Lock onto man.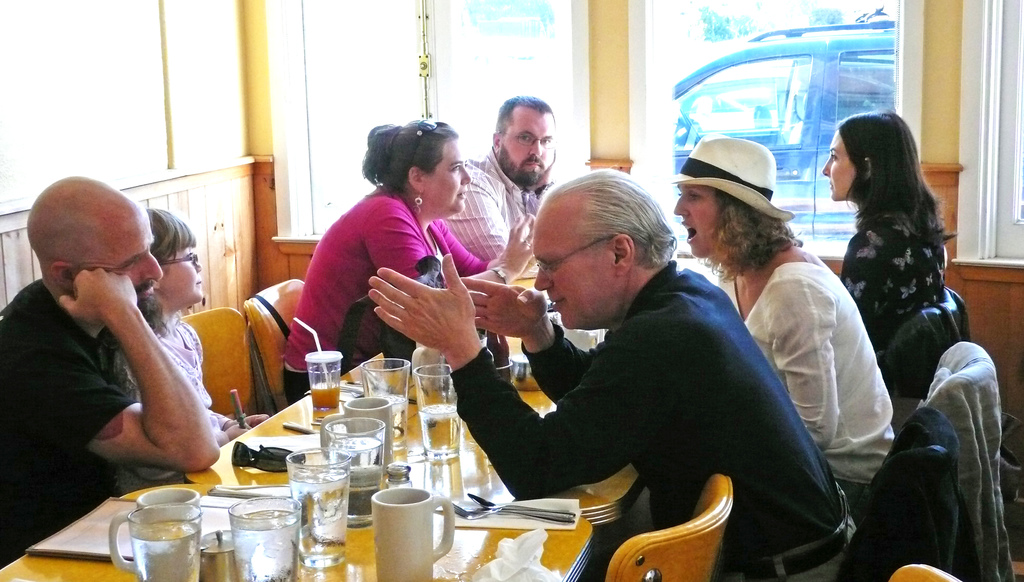
Locked: bbox(3, 178, 246, 510).
